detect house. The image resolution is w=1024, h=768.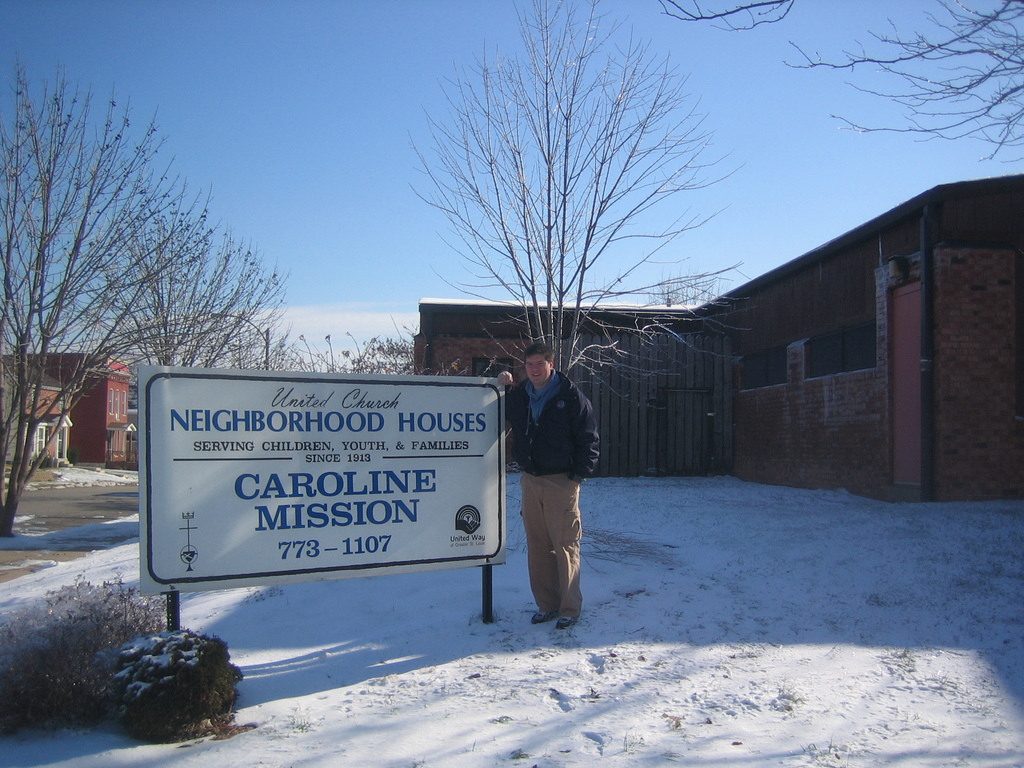
{"left": 691, "top": 168, "right": 1017, "bottom": 514}.
